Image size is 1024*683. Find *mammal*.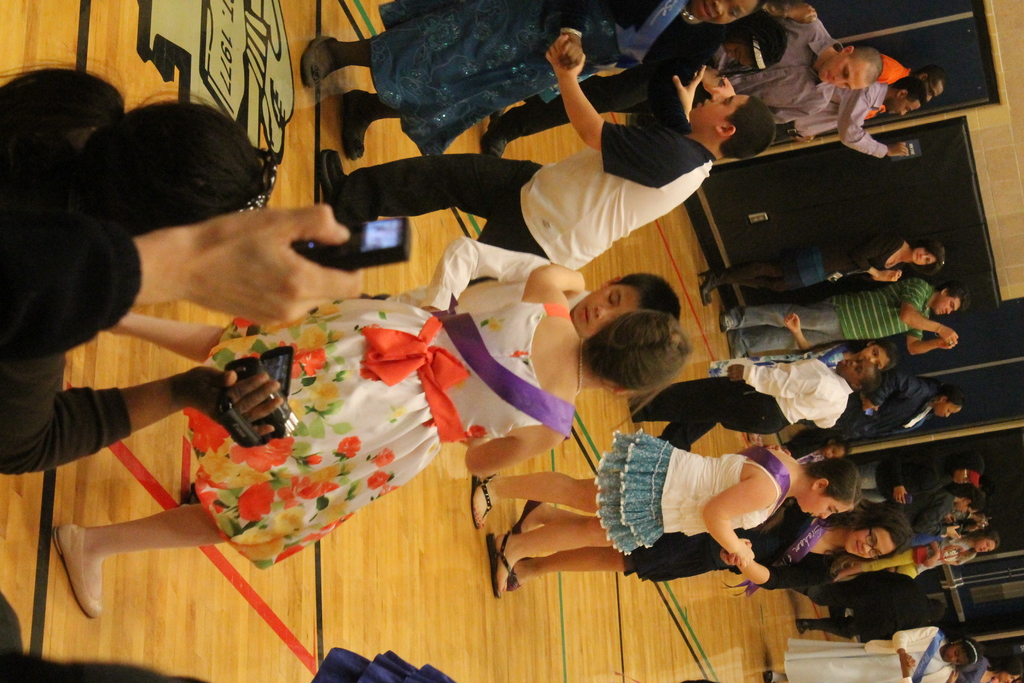
bbox=[0, 584, 454, 682].
